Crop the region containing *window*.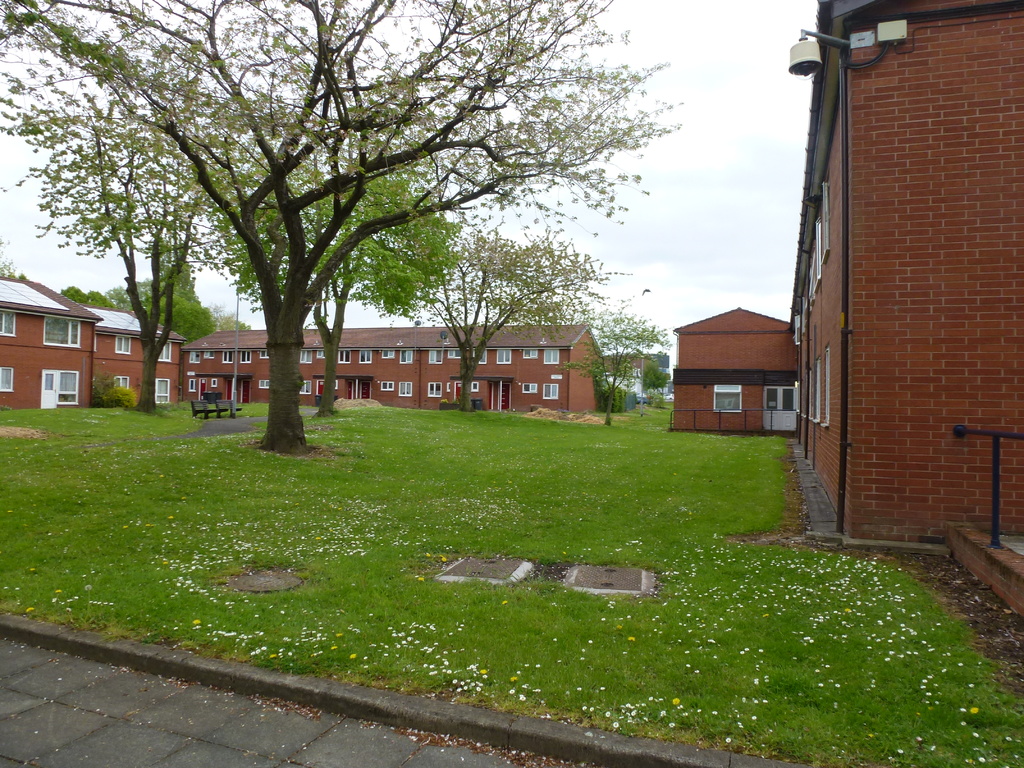
Crop region: 41:314:82:348.
